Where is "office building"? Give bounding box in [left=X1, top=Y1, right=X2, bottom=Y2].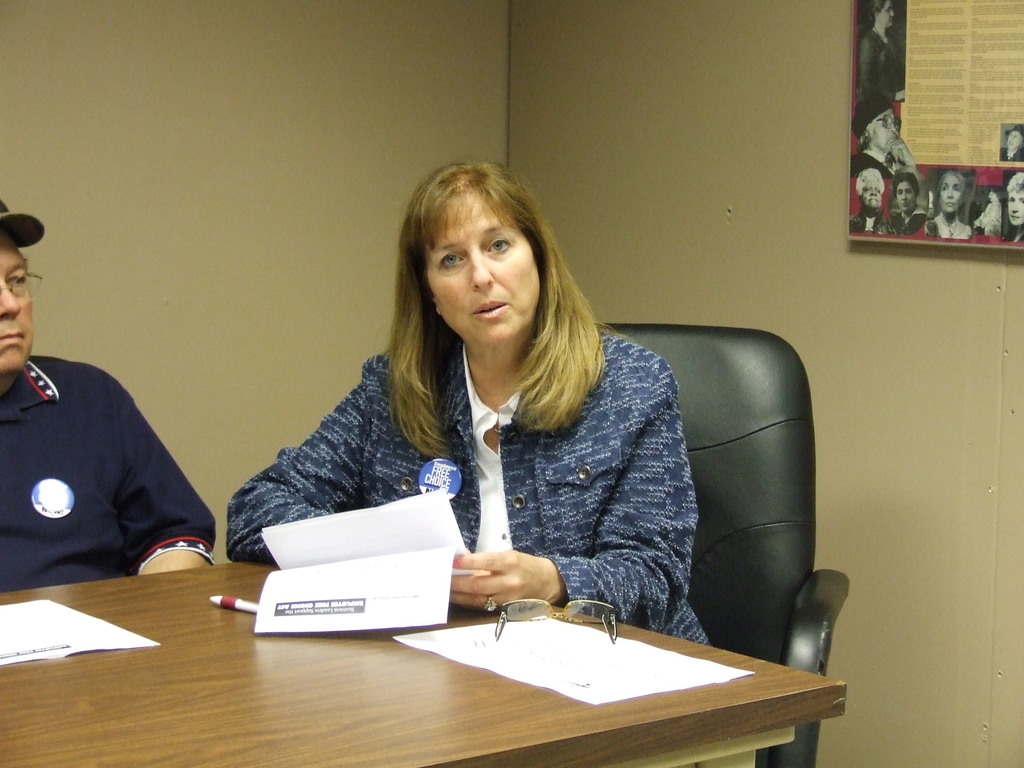
[left=0, top=0, right=1014, bottom=767].
